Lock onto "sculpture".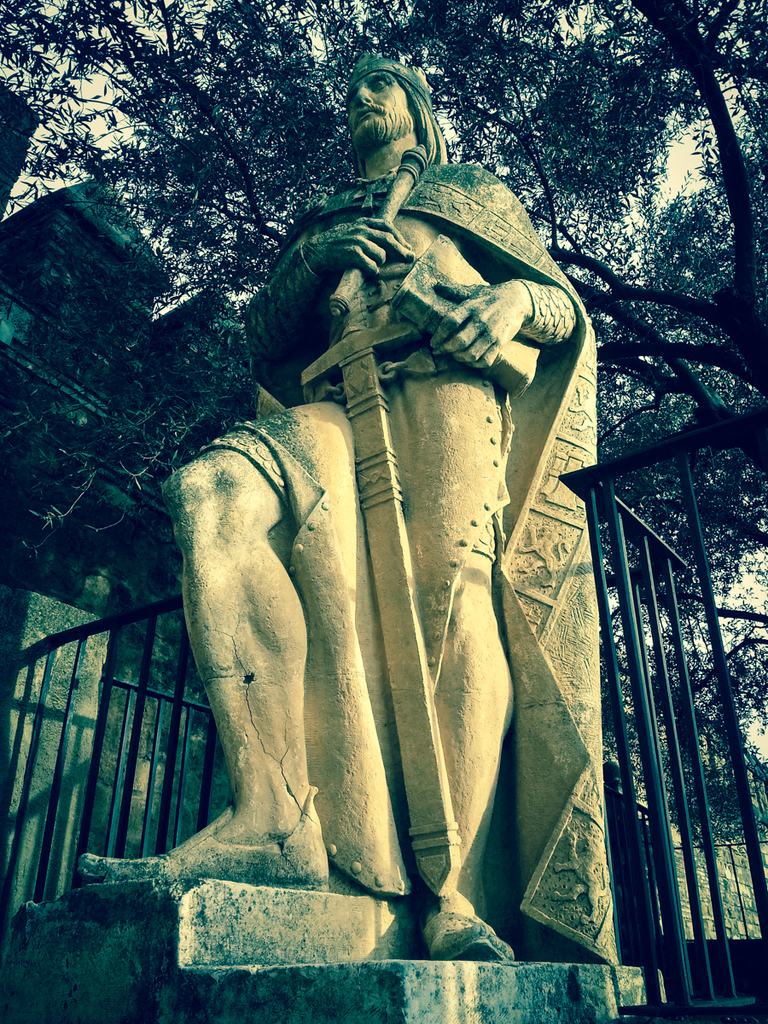
Locked: 143,45,619,965.
